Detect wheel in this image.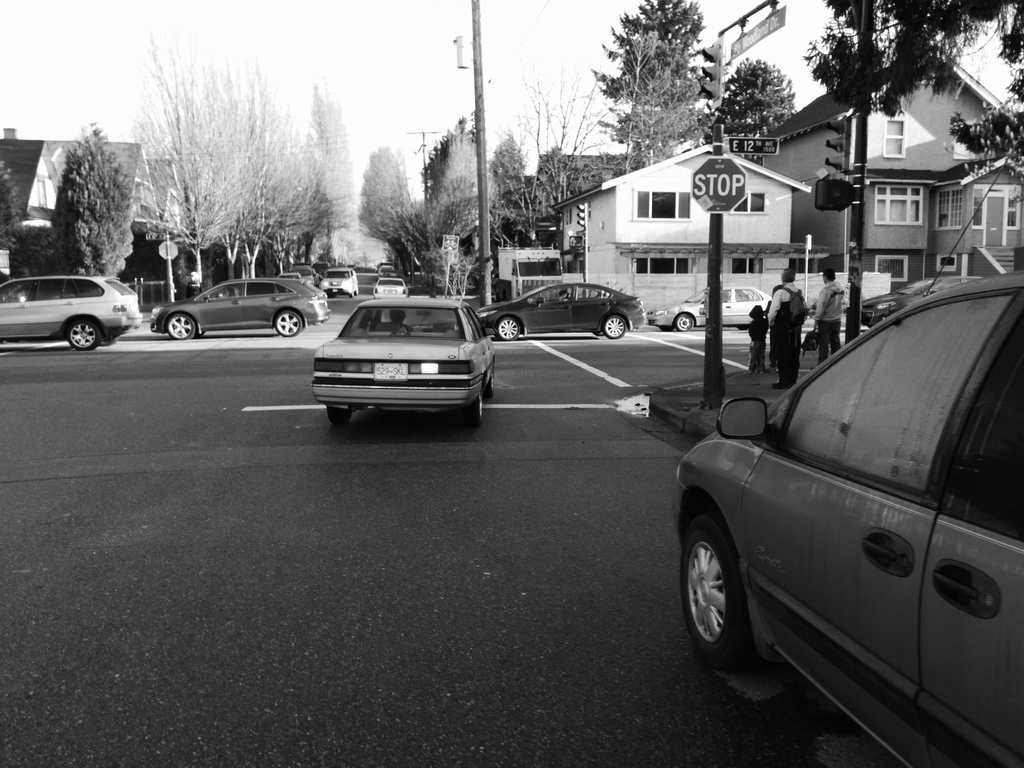
Detection: {"x1": 674, "y1": 312, "x2": 694, "y2": 331}.
